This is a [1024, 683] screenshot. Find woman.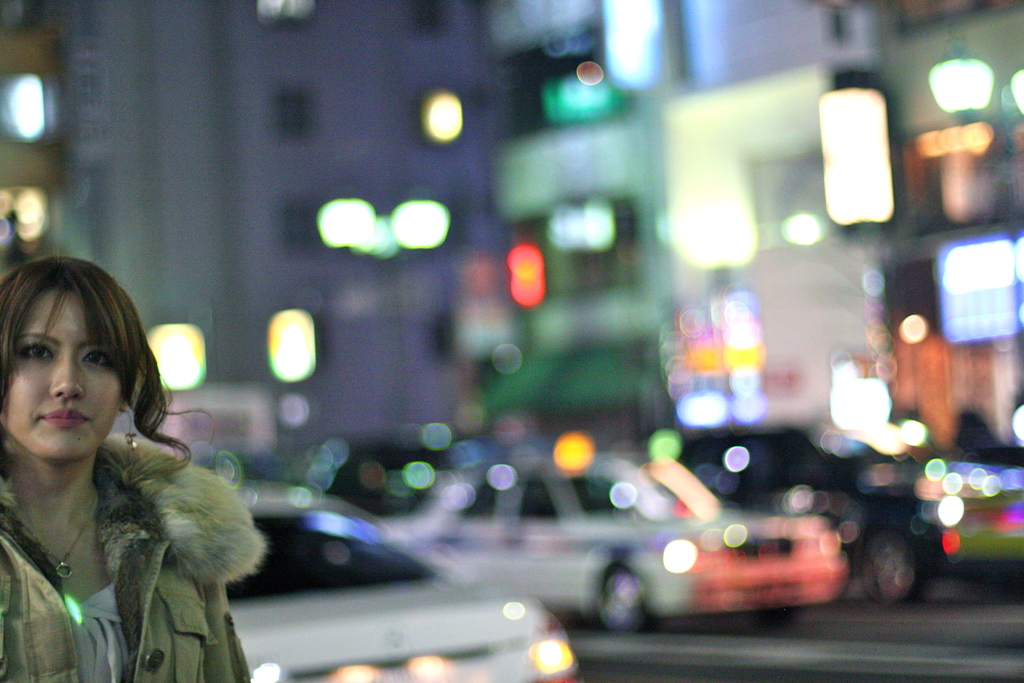
Bounding box: [x1=0, y1=270, x2=252, y2=682].
